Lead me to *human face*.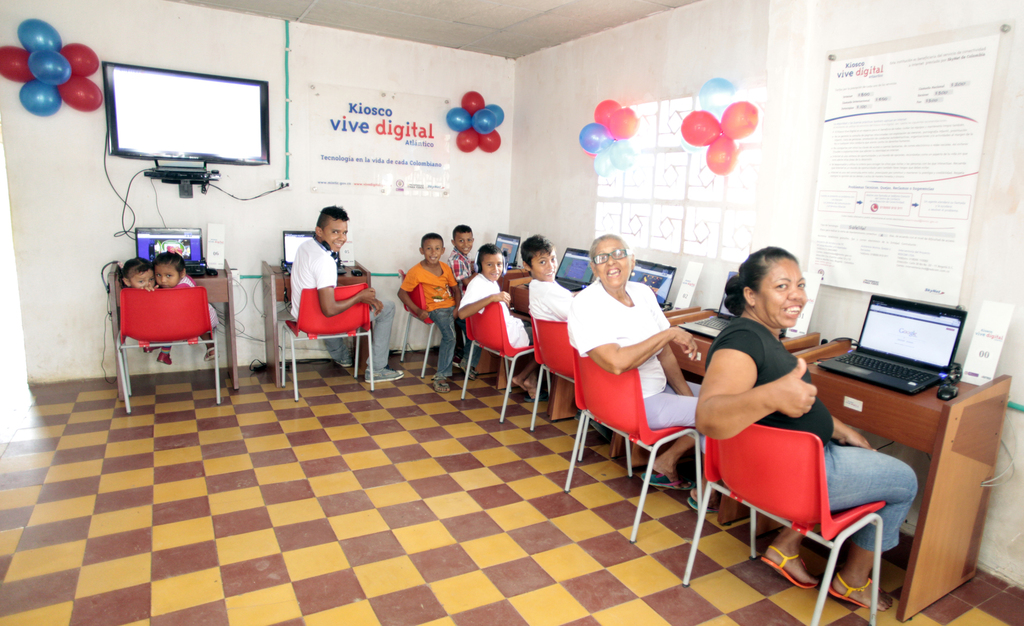
Lead to locate(421, 238, 444, 264).
